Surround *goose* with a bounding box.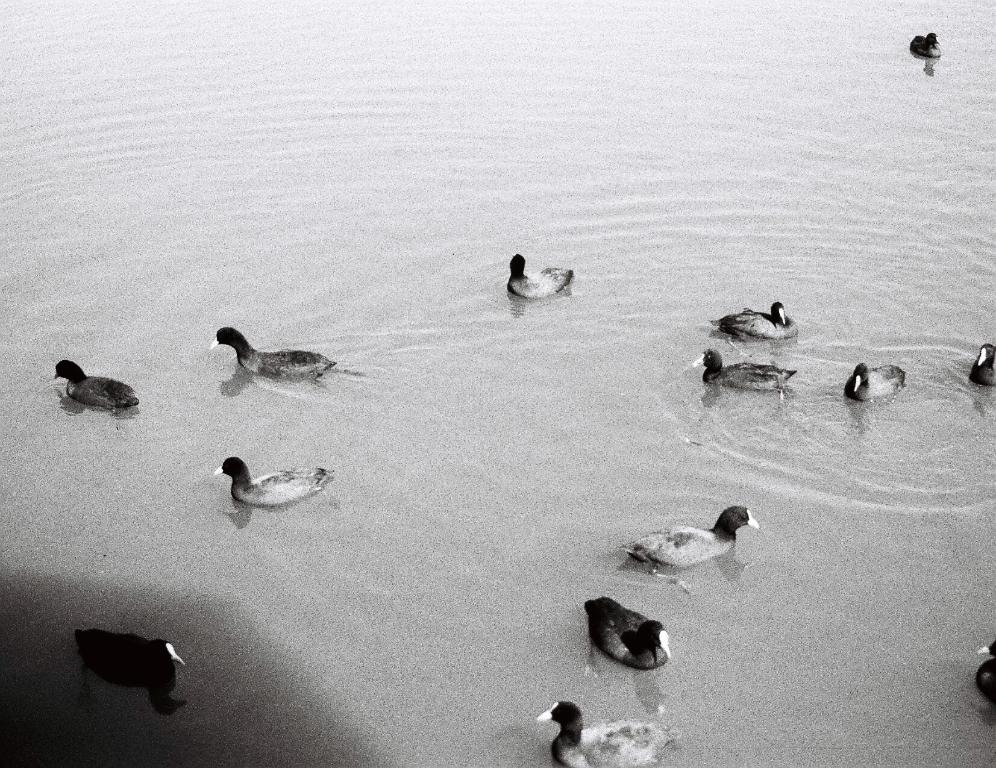
(636, 499, 759, 563).
